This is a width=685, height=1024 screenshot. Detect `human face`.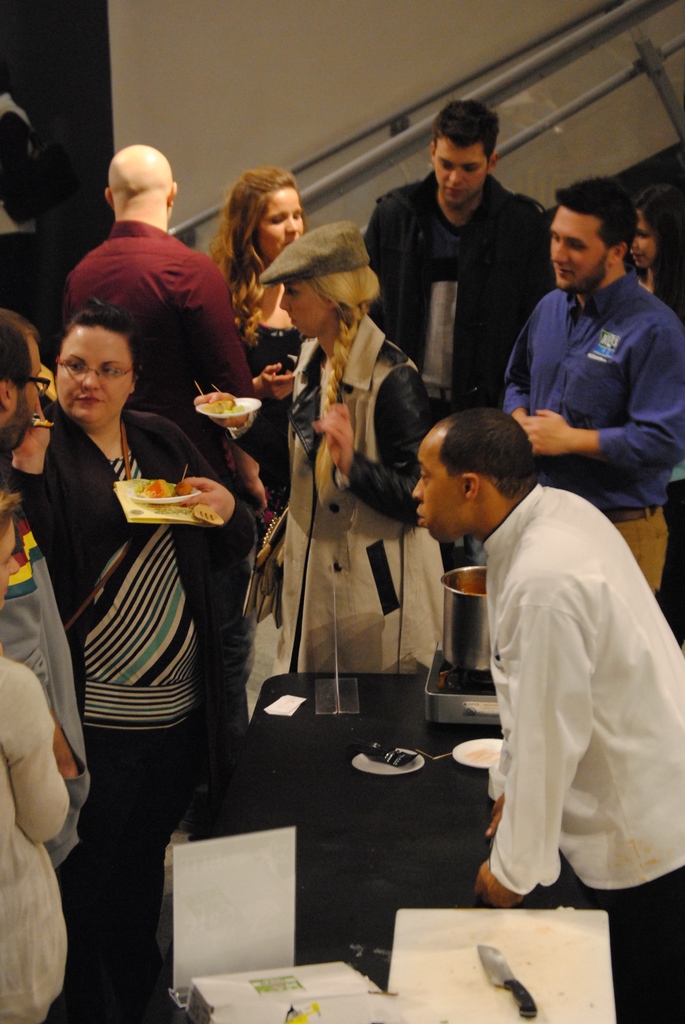
280/279/331/339.
